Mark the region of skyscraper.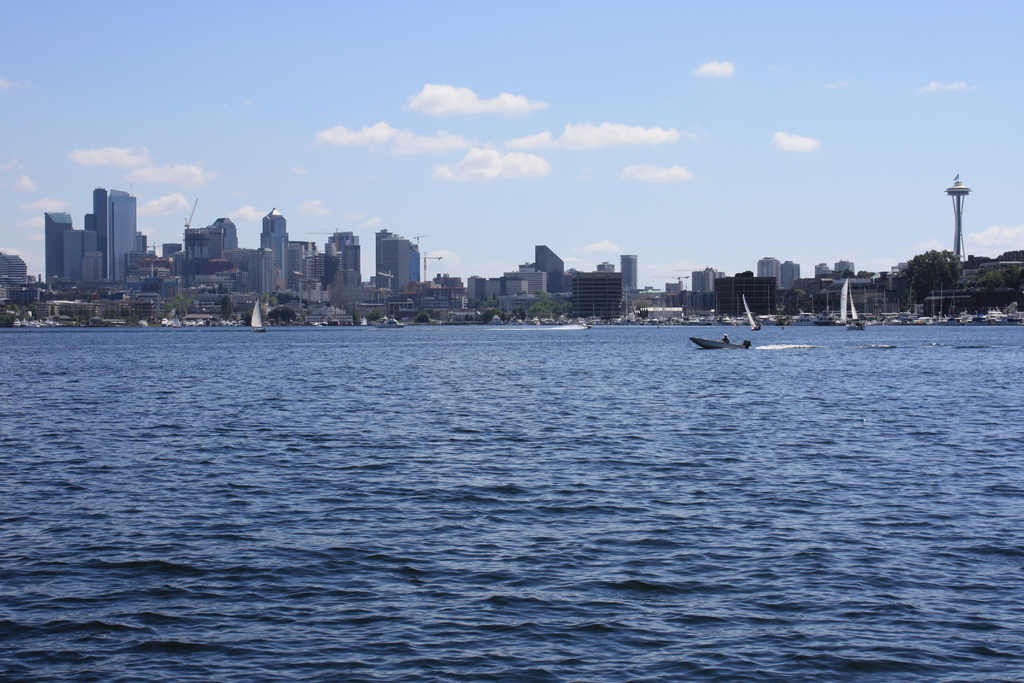
Region: detection(103, 182, 143, 282).
